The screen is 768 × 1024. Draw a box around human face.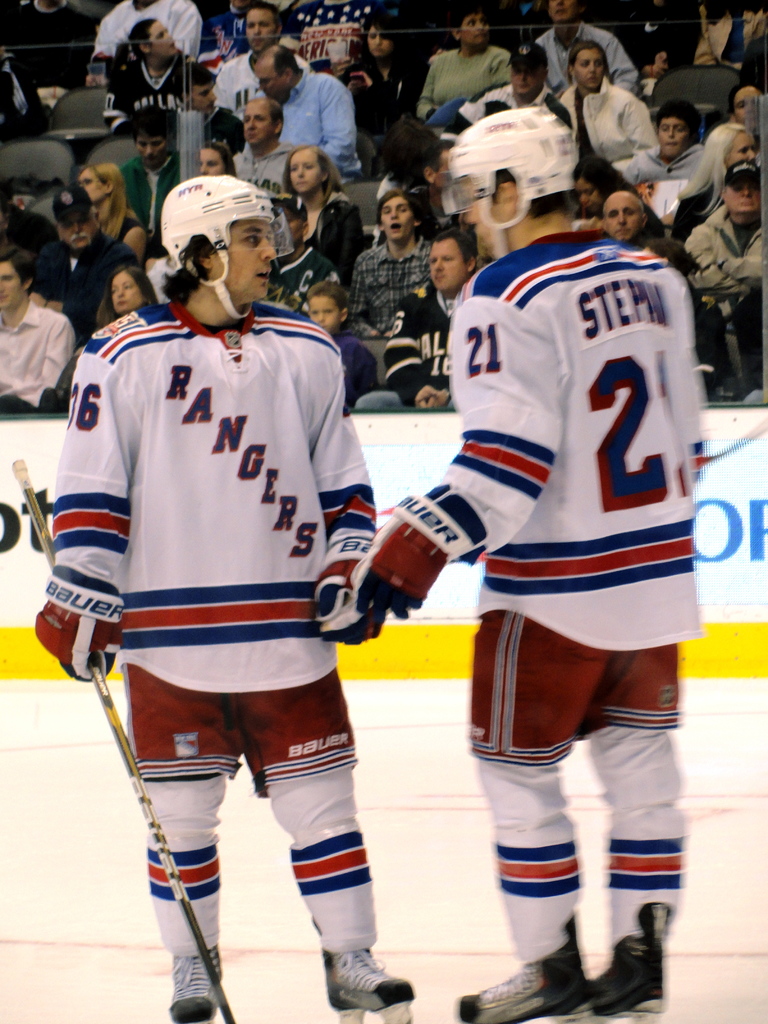
l=512, t=60, r=542, b=95.
